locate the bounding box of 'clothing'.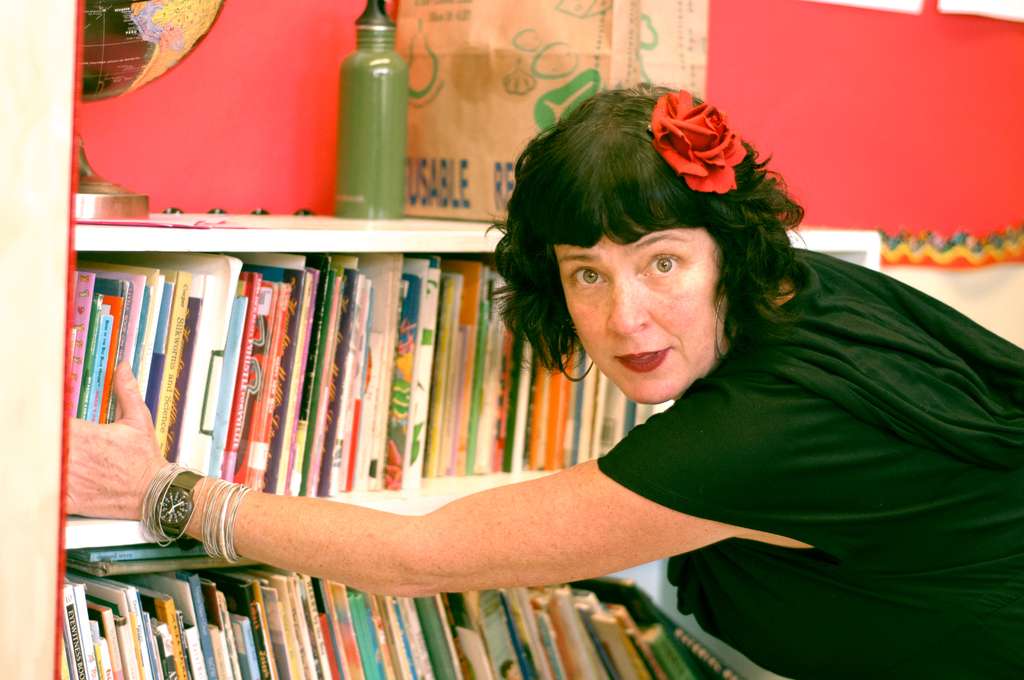
Bounding box: left=590, top=241, right=1021, bottom=672.
